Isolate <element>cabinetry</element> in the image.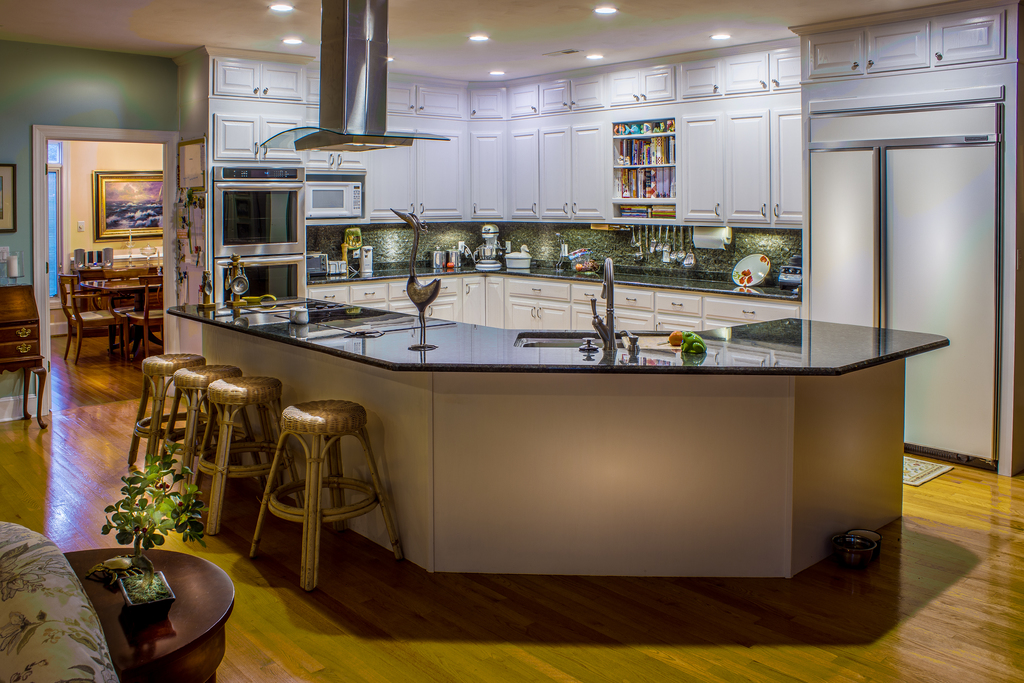
Isolated region: region(806, 24, 931, 79).
